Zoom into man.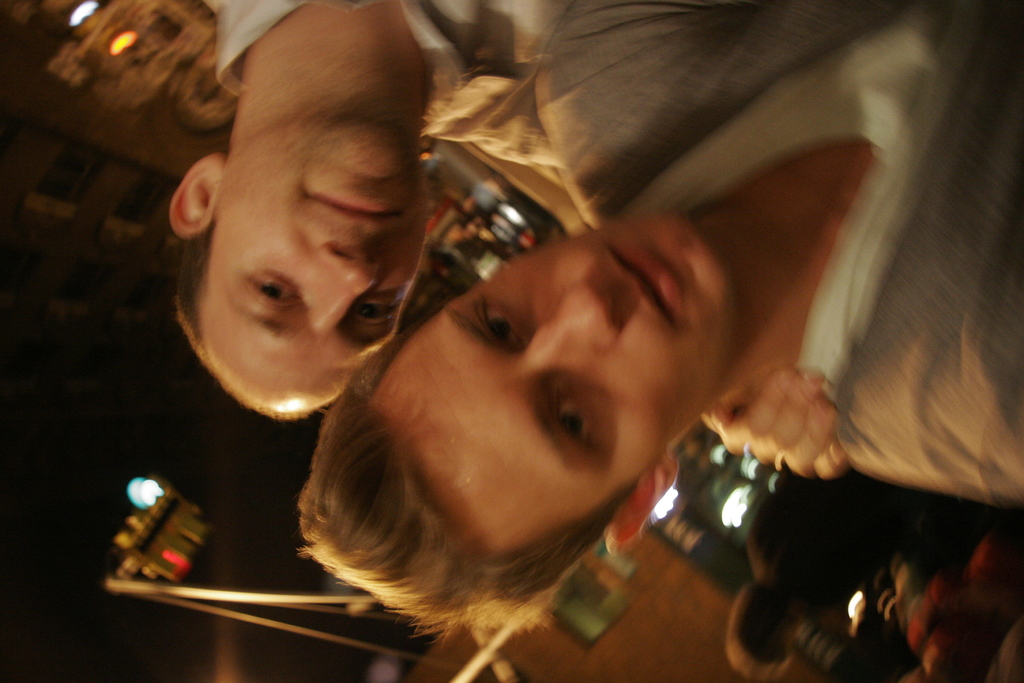
Zoom target: (left=303, top=0, right=1020, bottom=557).
